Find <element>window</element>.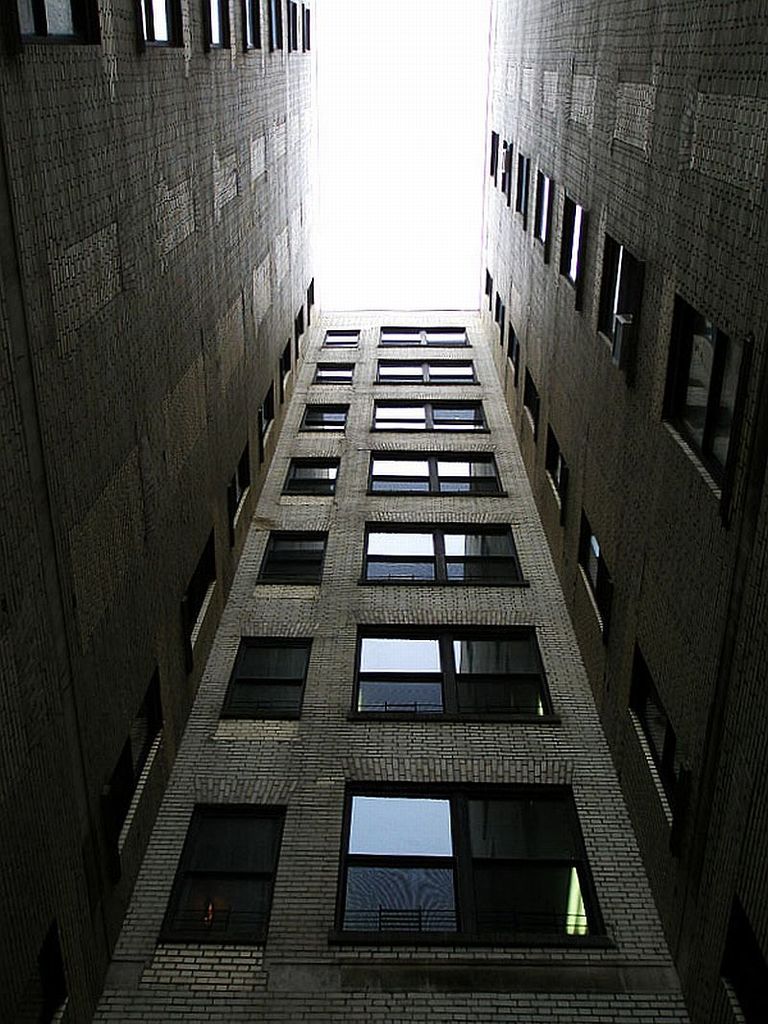
<bbox>254, 526, 331, 586</bbox>.
